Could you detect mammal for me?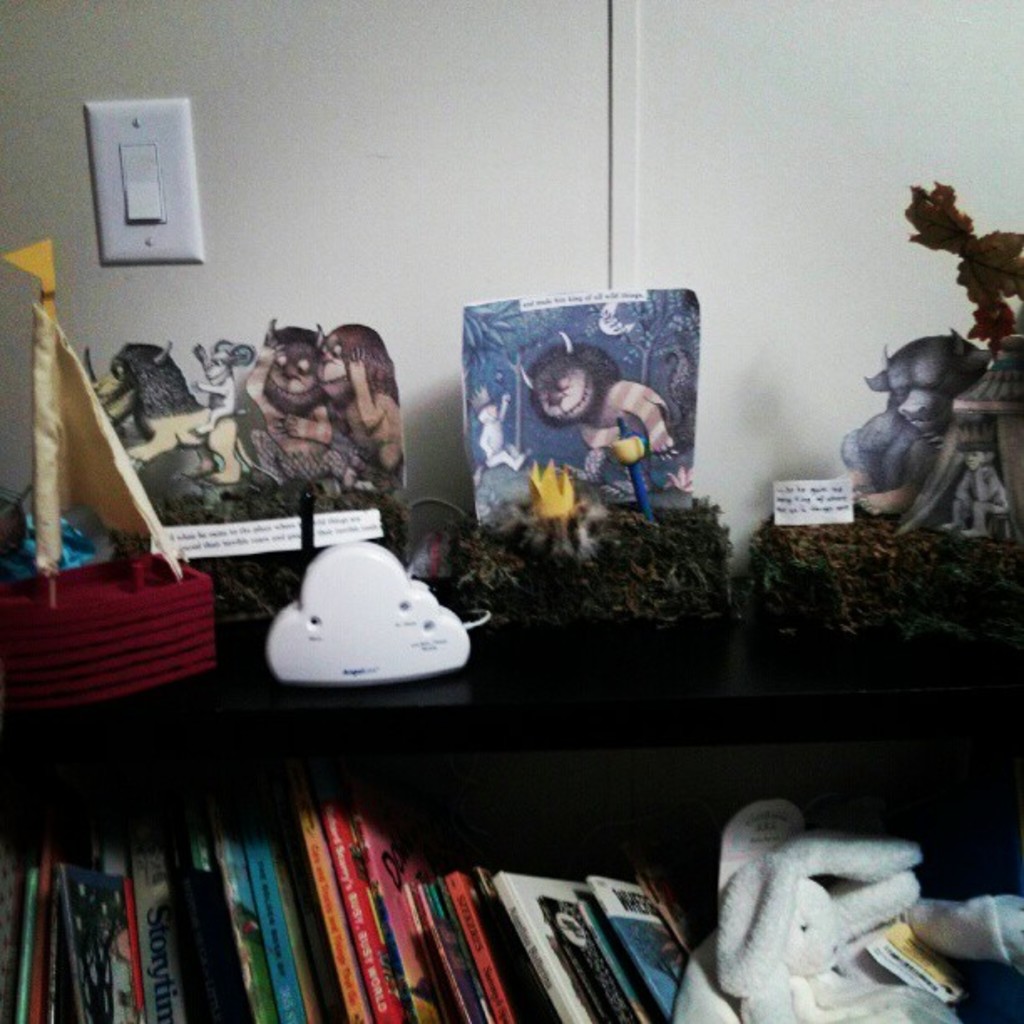
Detection result: (left=77, top=338, right=243, bottom=484).
